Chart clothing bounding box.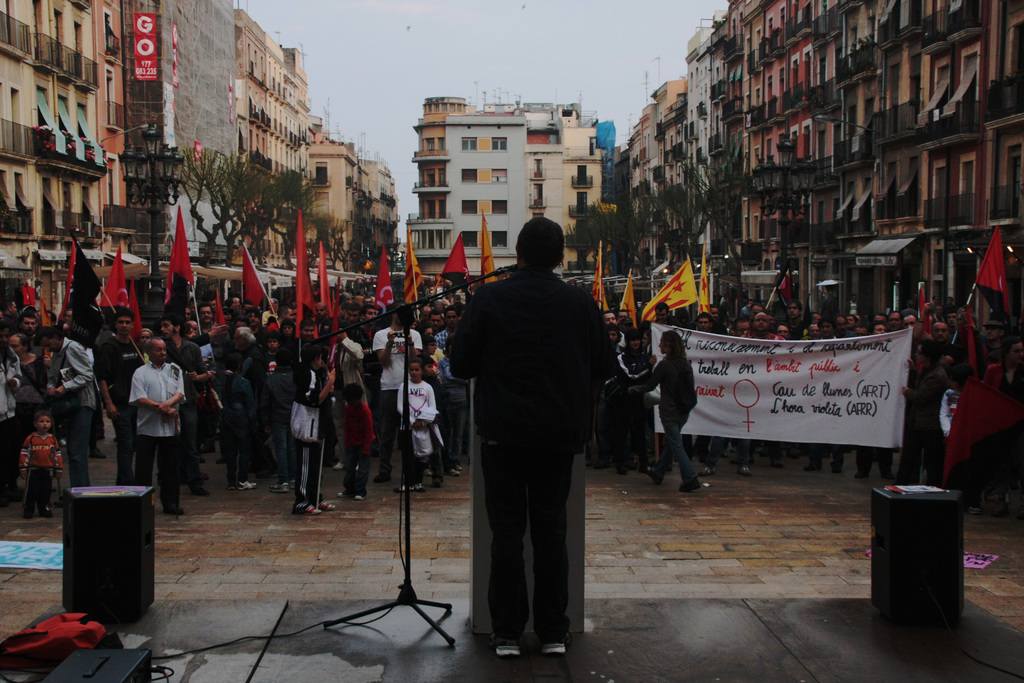
Charted: <bbox>44, 335, 91, 486</bbox>.
